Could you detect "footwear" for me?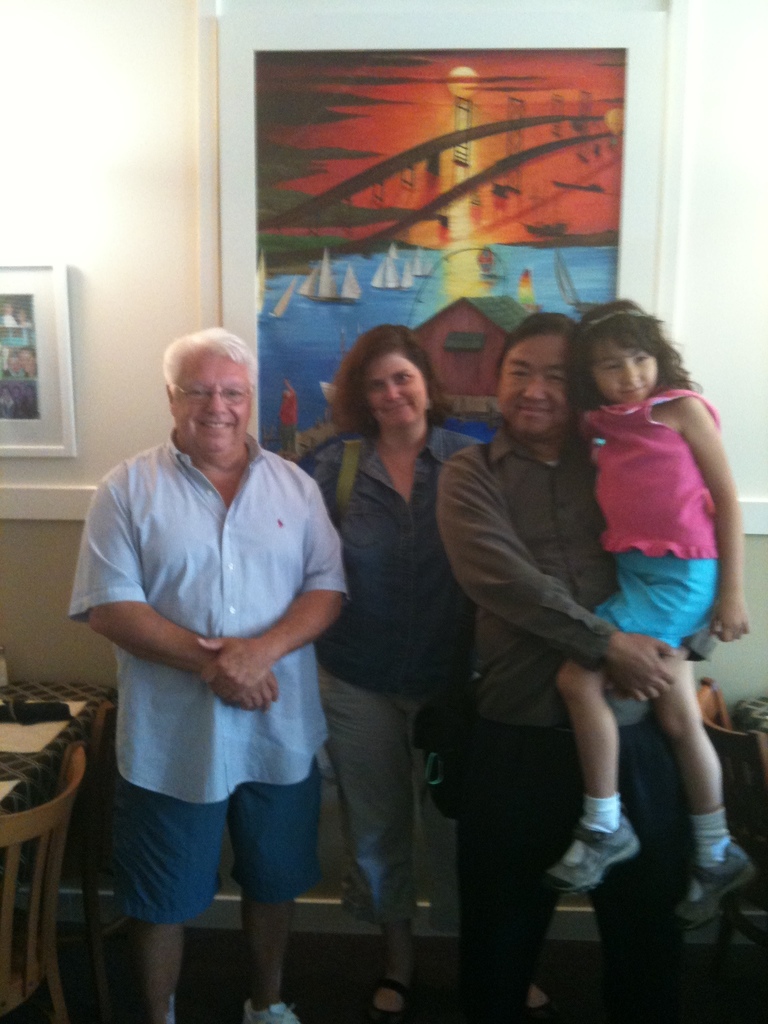
Detection result: bbox(367, 970, 420, 1023).
